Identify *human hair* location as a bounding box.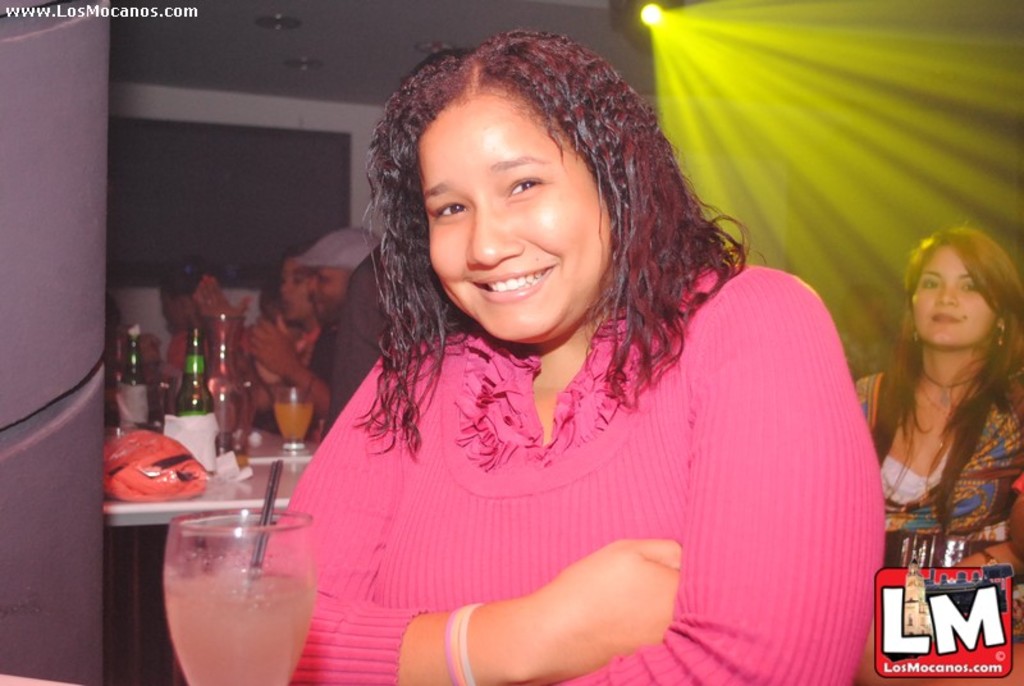
(left=369, top=26, right=682, bottom=346).
